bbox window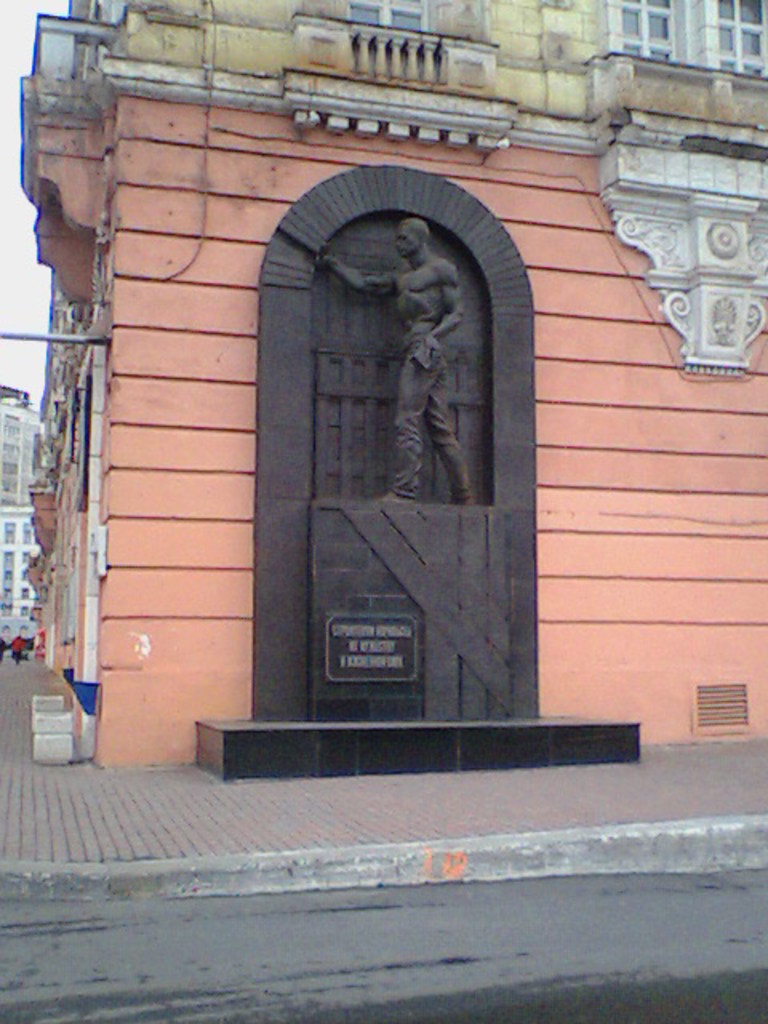
bbox=(2, 525, 16, 546)
